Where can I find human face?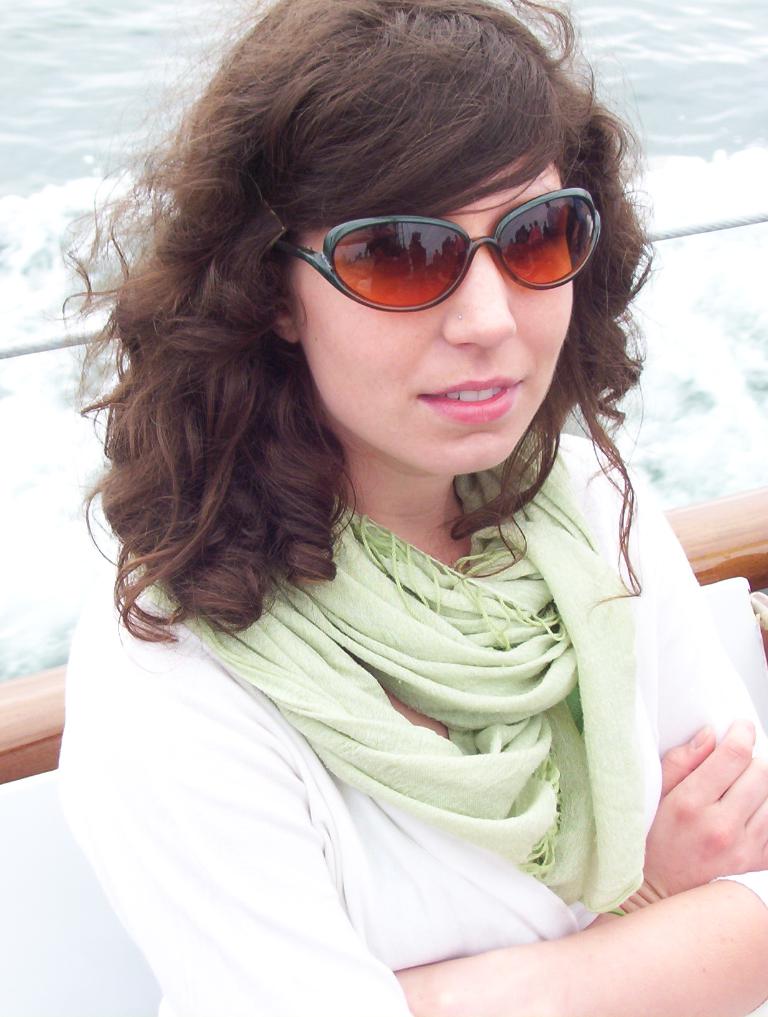
You can find it at [left=299, top=151, right=576, bottom=481].
